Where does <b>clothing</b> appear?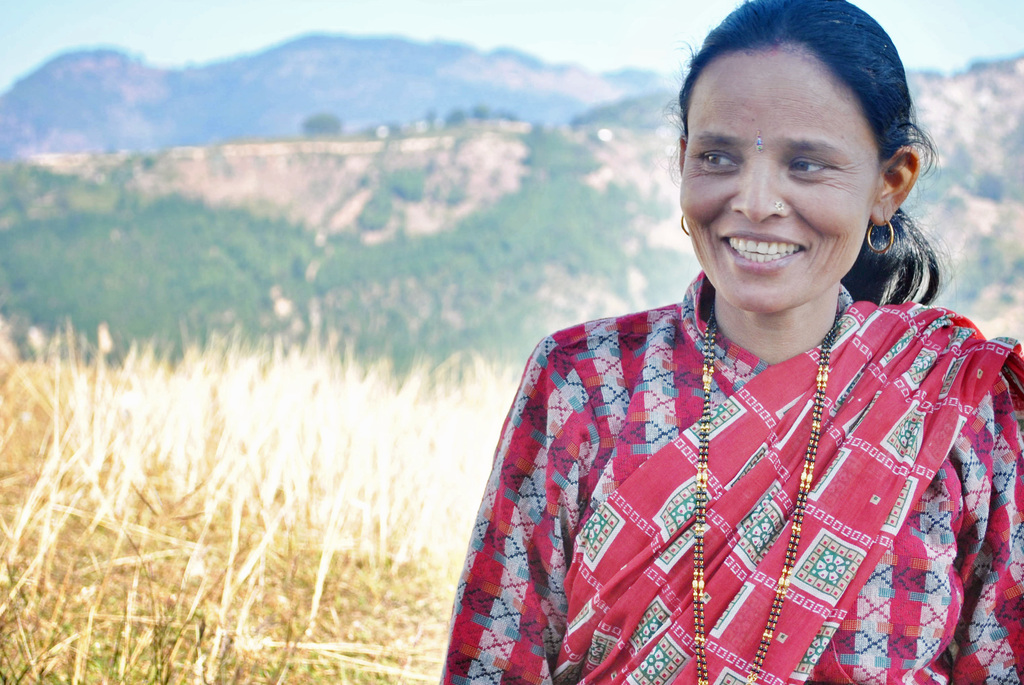
Appears at (left=432, top=260, right=1023, bottom=684).
